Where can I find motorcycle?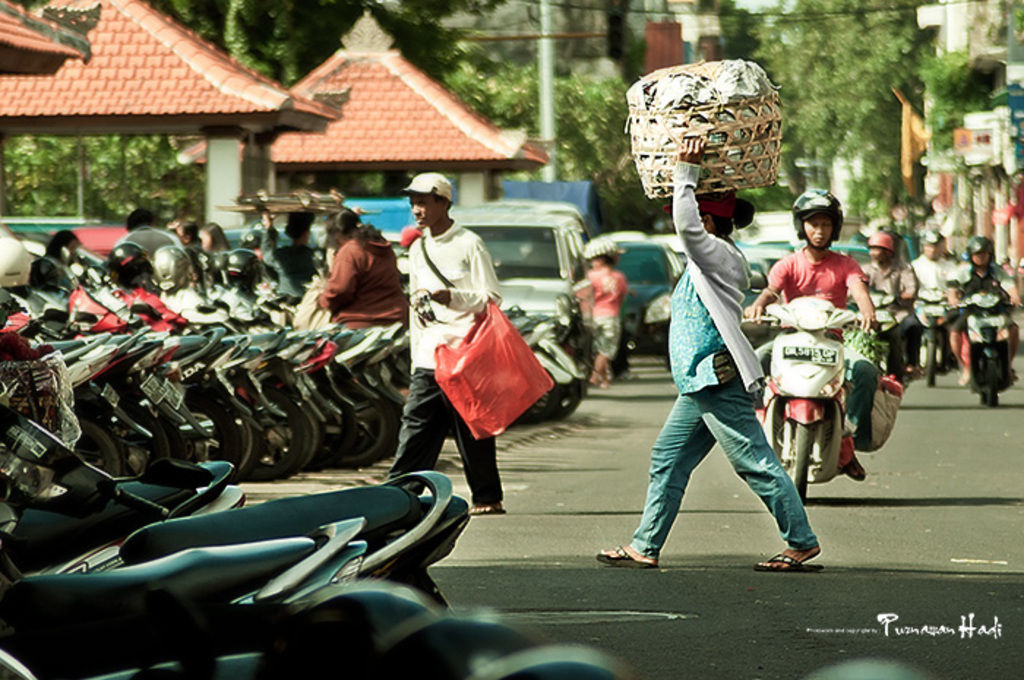
You can find it at bbox=[0, 404, 369, 679].
